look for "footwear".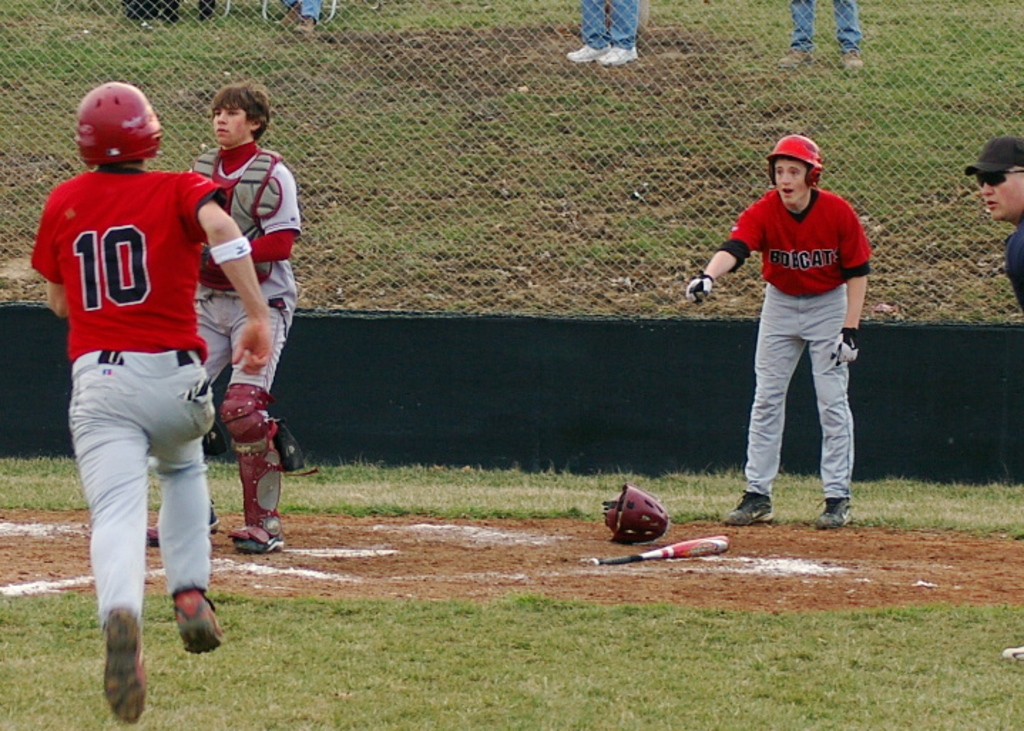
Found: select_region(291, 16, 312, 36).
